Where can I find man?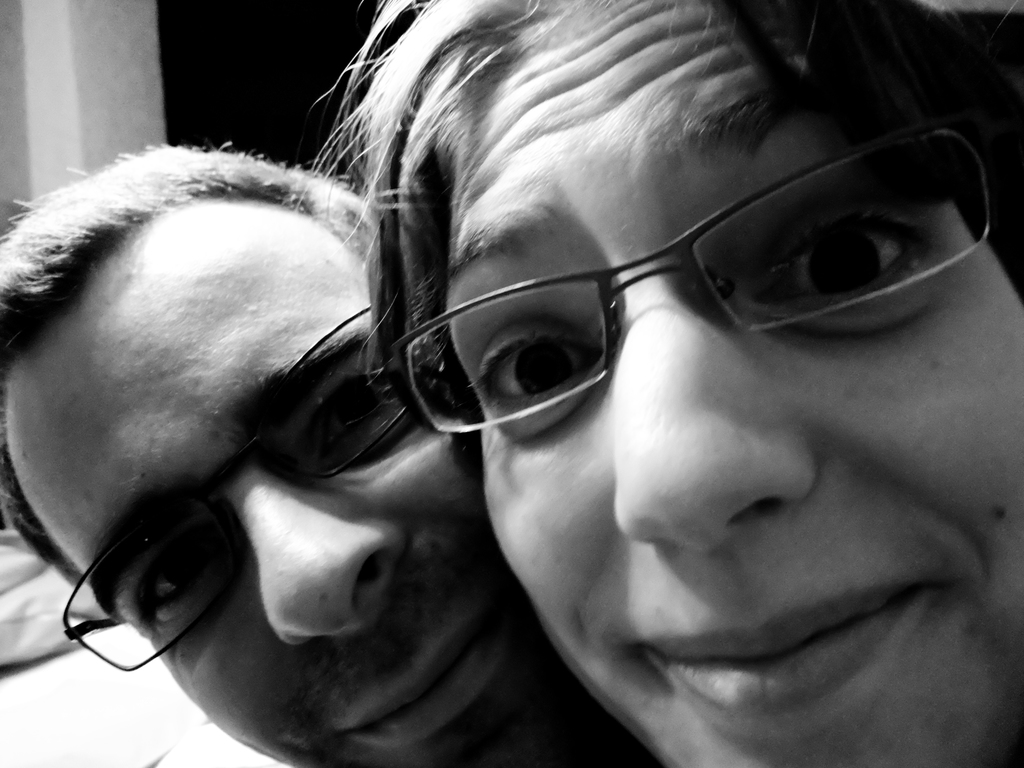
You can find it at [14, 200, 520, 753].
